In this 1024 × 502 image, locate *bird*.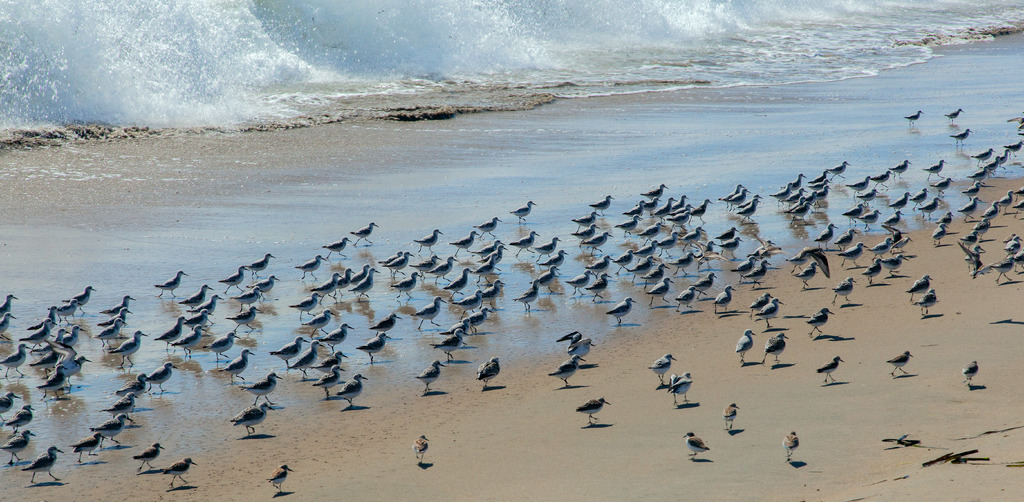
Bounding box: [996, 185, 1009, 210].
